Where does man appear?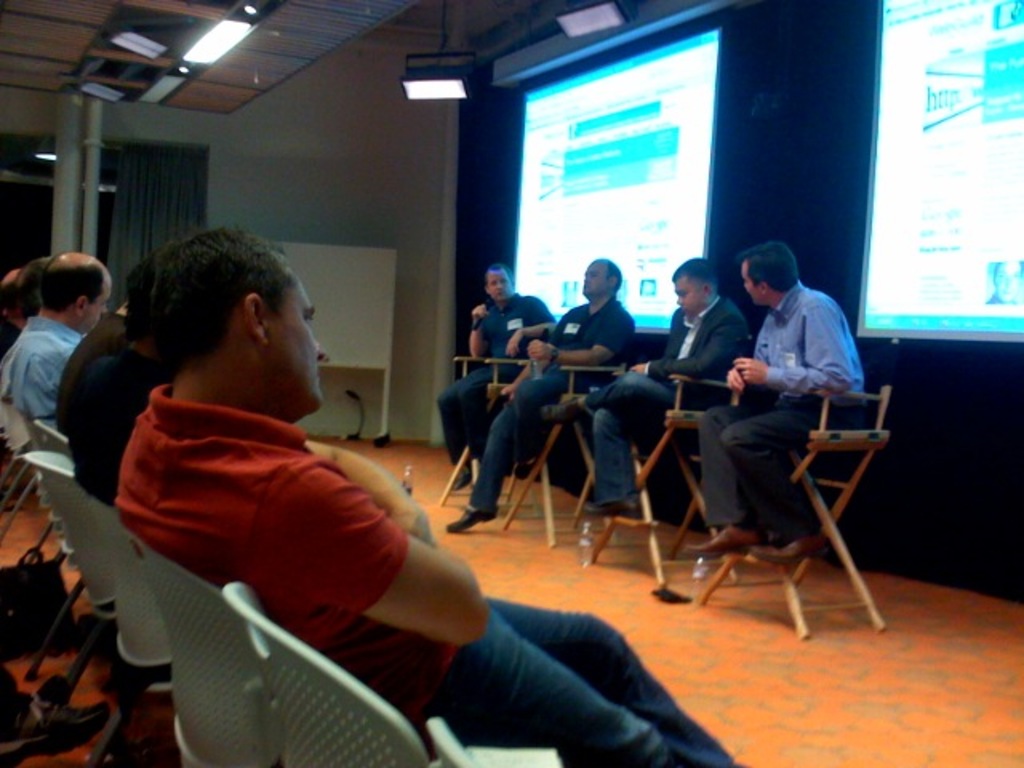
Appears at 0, 261, 38, 392.
